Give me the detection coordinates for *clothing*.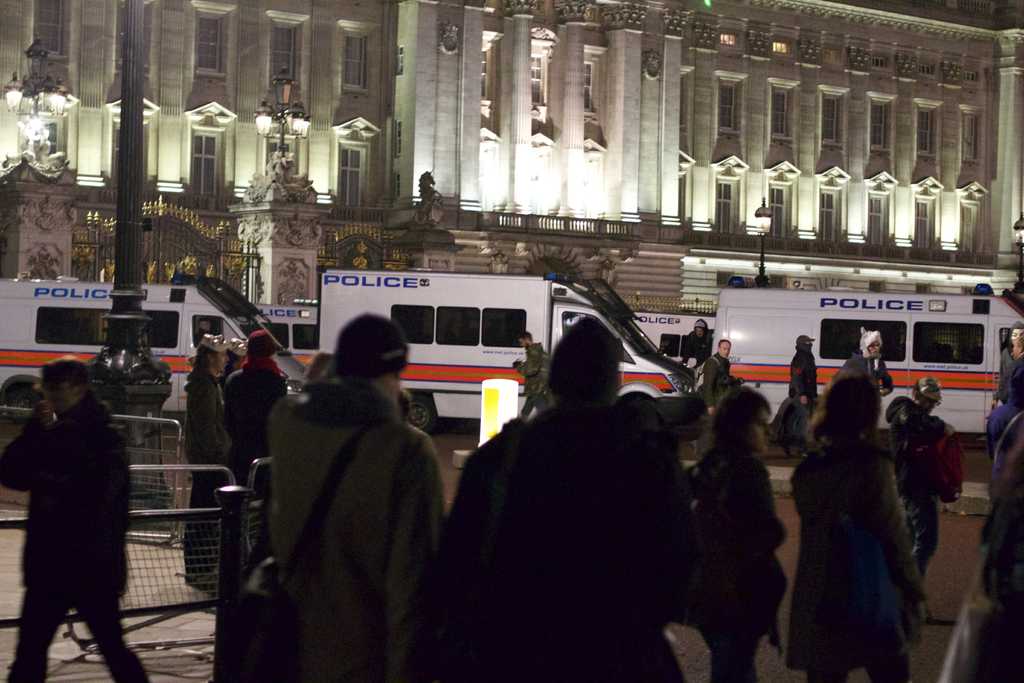
<box>886,397,968,584</box>.
